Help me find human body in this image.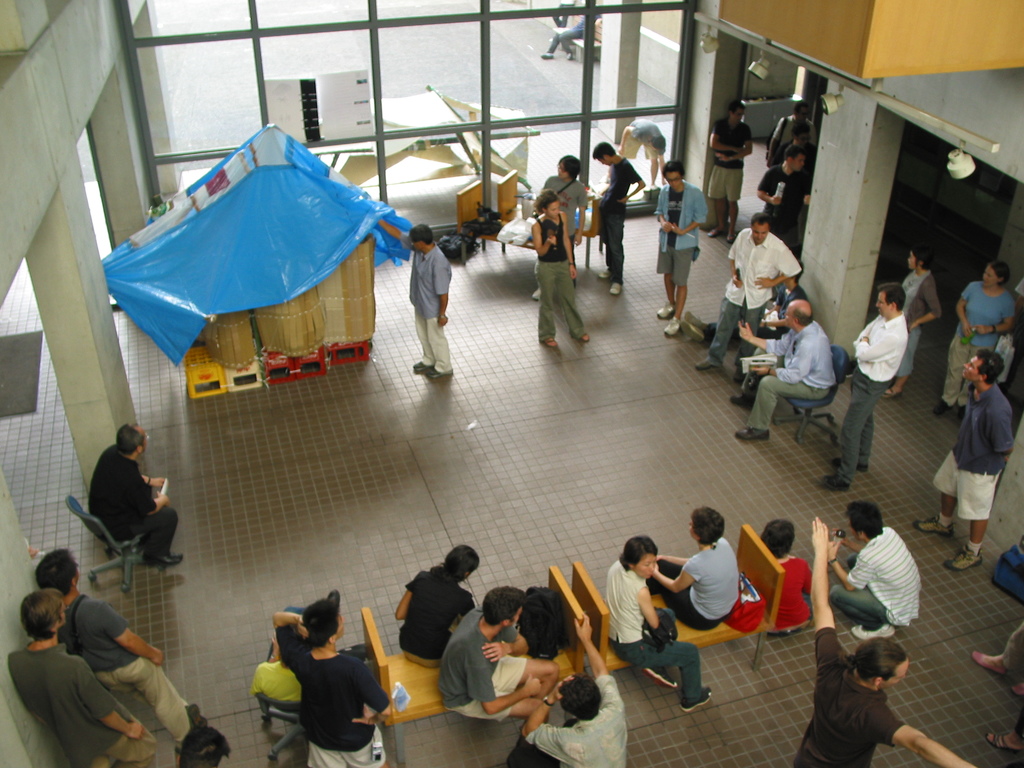
Found it: 269,613,390,767.
